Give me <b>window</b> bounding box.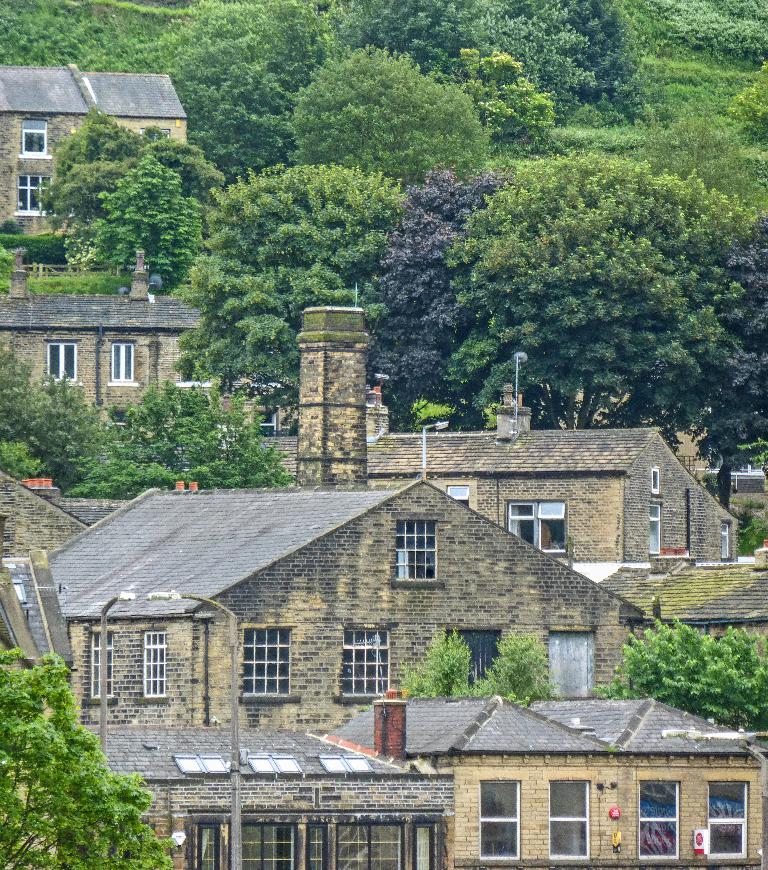
(left=447, top=481, right=484, bottom=517).
